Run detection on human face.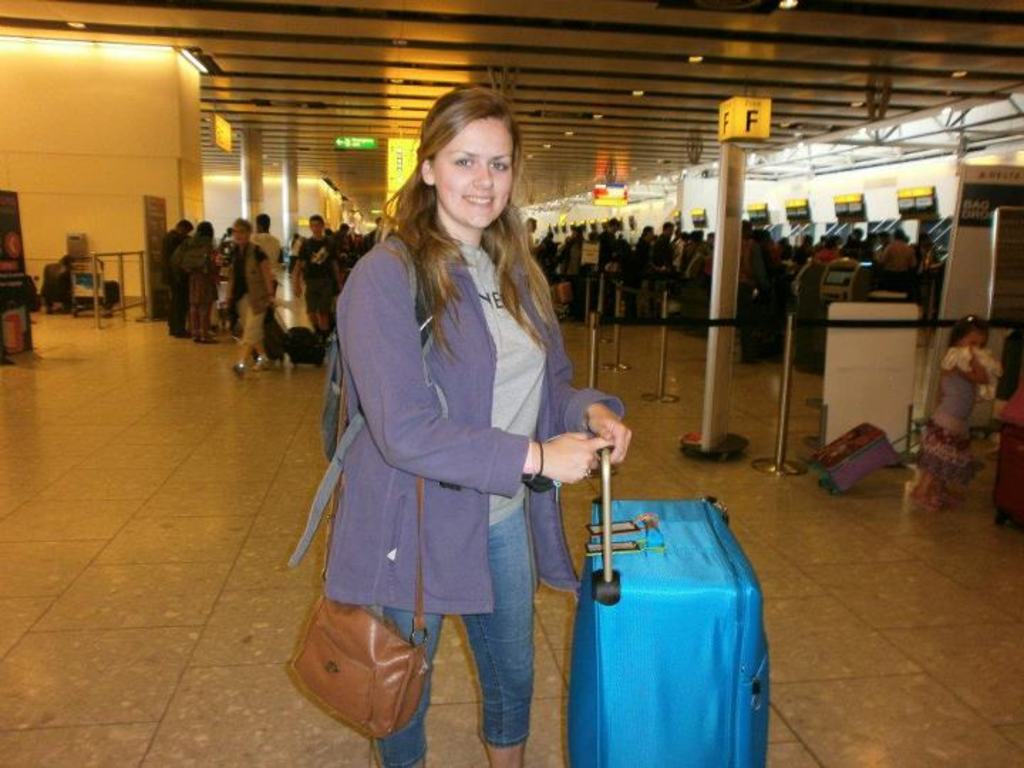
Result: 431, 117, 515, 230.
